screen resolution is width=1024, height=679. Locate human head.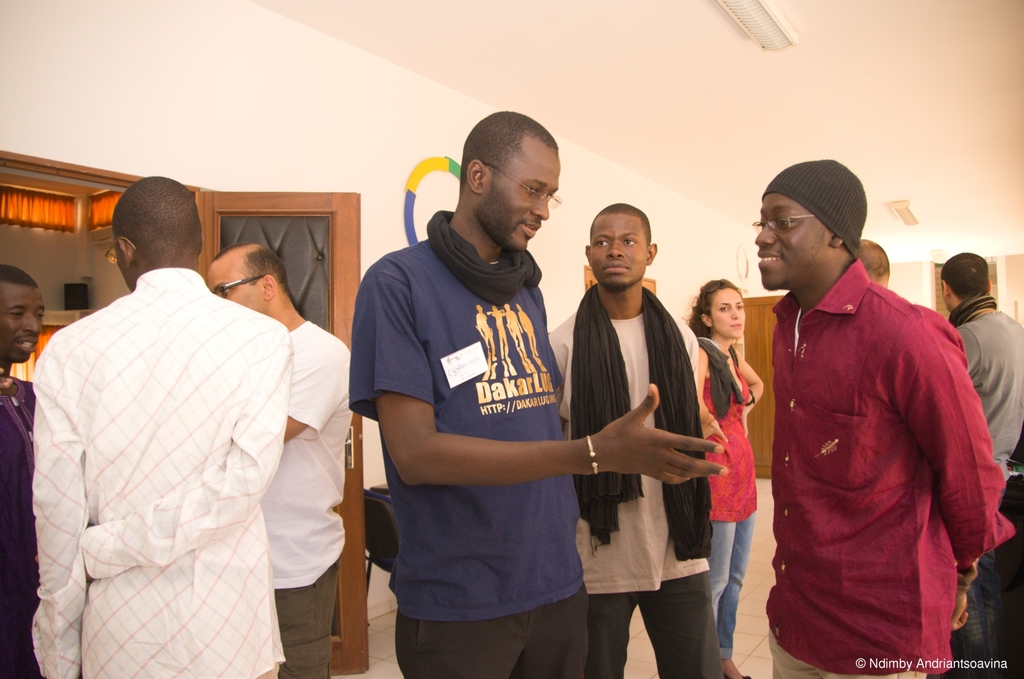
[456,108,560,252].
